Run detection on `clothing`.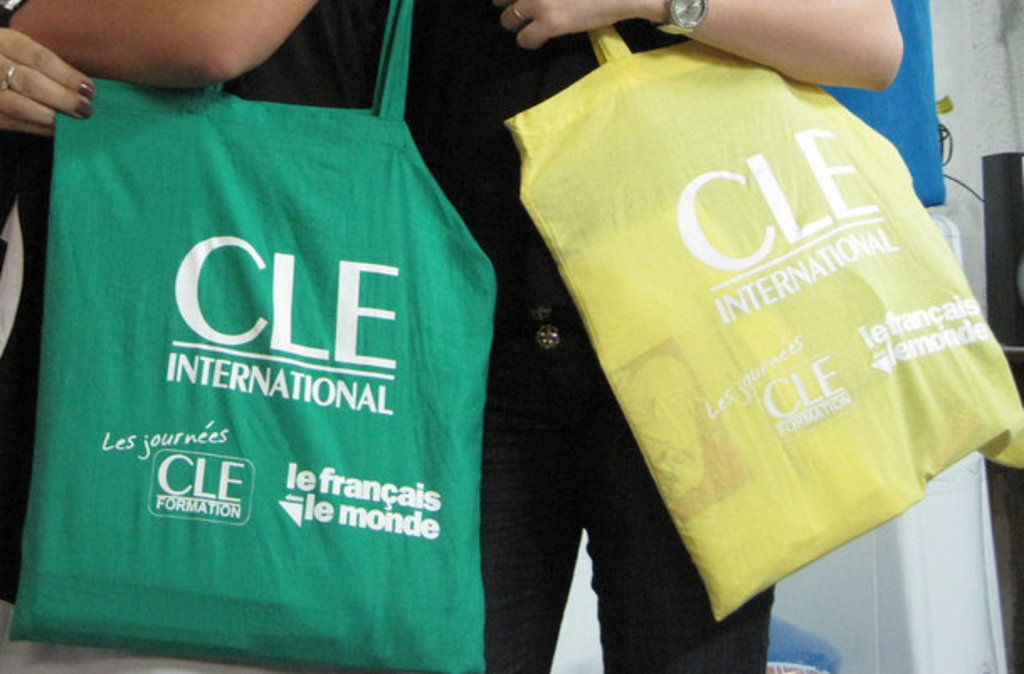
Result: bbox(405, 0, 770, 672).
